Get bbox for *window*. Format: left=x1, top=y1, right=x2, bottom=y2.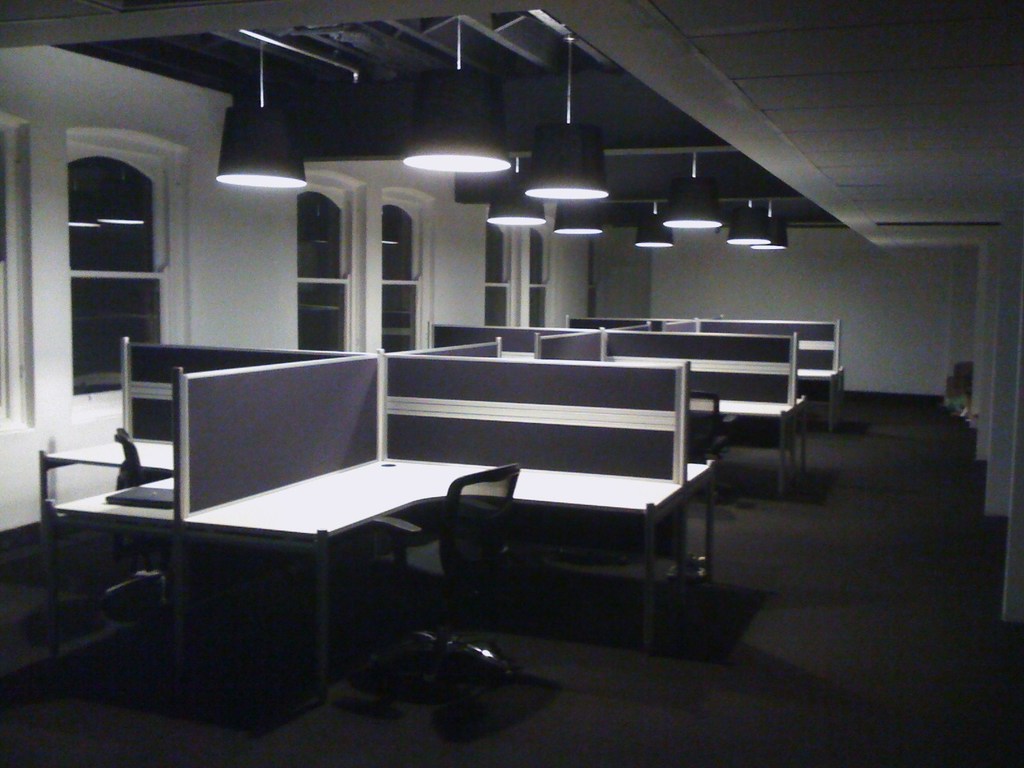
left=483, top=220, right=514, bottom=327.
